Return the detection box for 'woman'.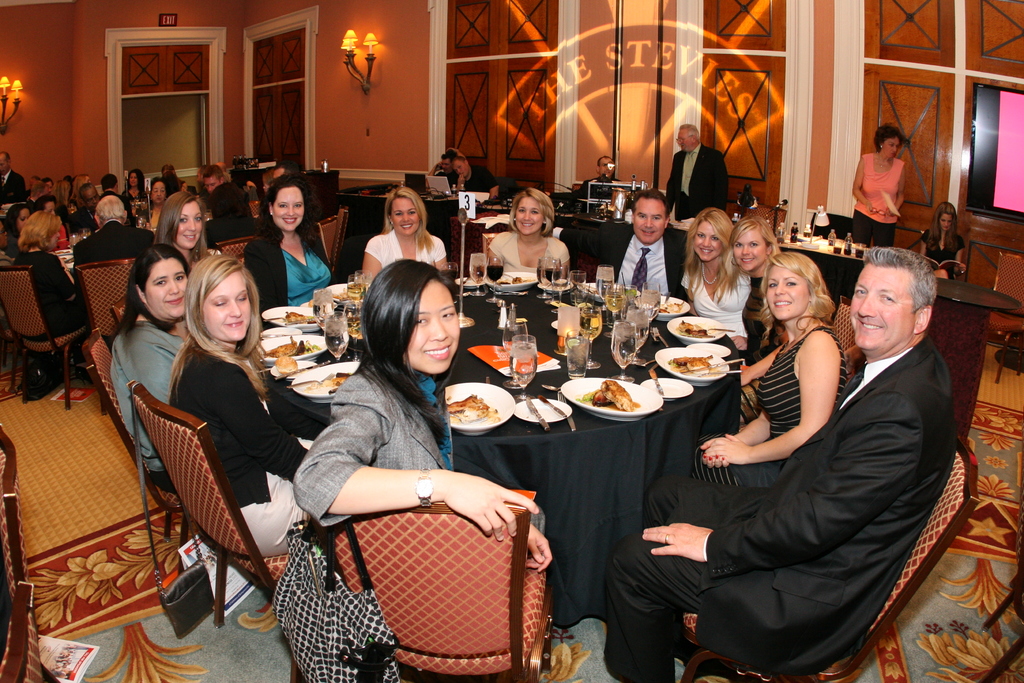
x1=480, y1=191, x2=570, y2=282.
